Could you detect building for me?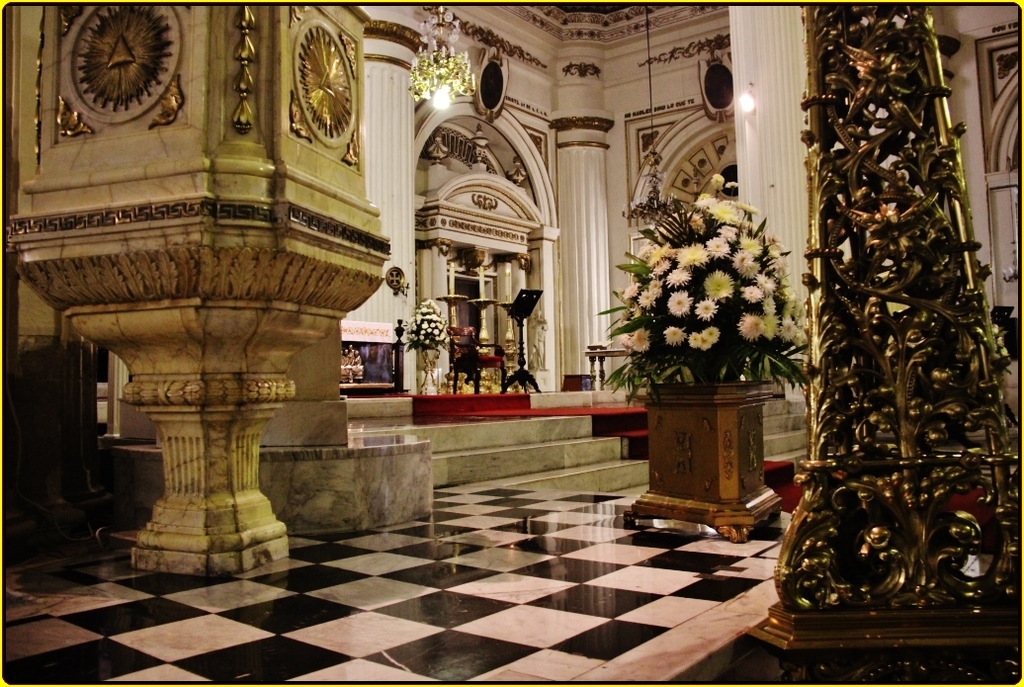
Detection result: BBox(6, 4, 1018, 680).
